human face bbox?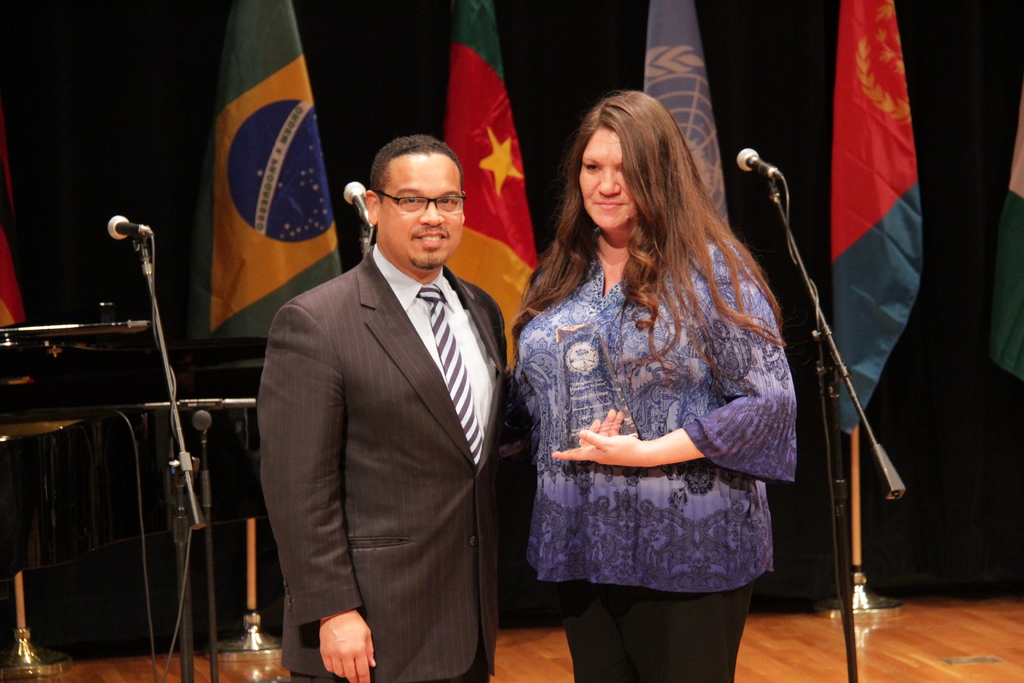
378 154 462 261
